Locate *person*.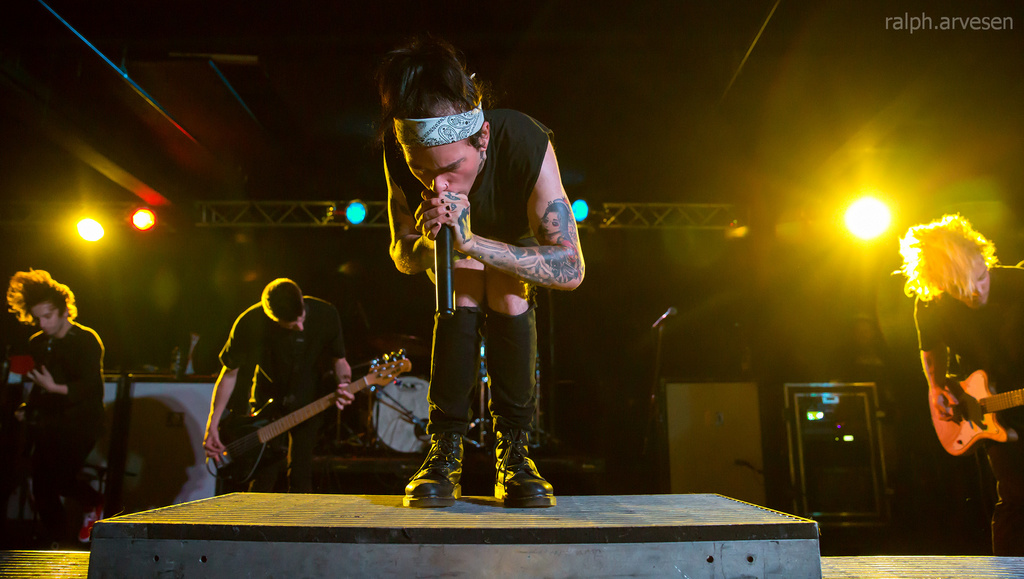
Bounding box: [6,265,106,549].
